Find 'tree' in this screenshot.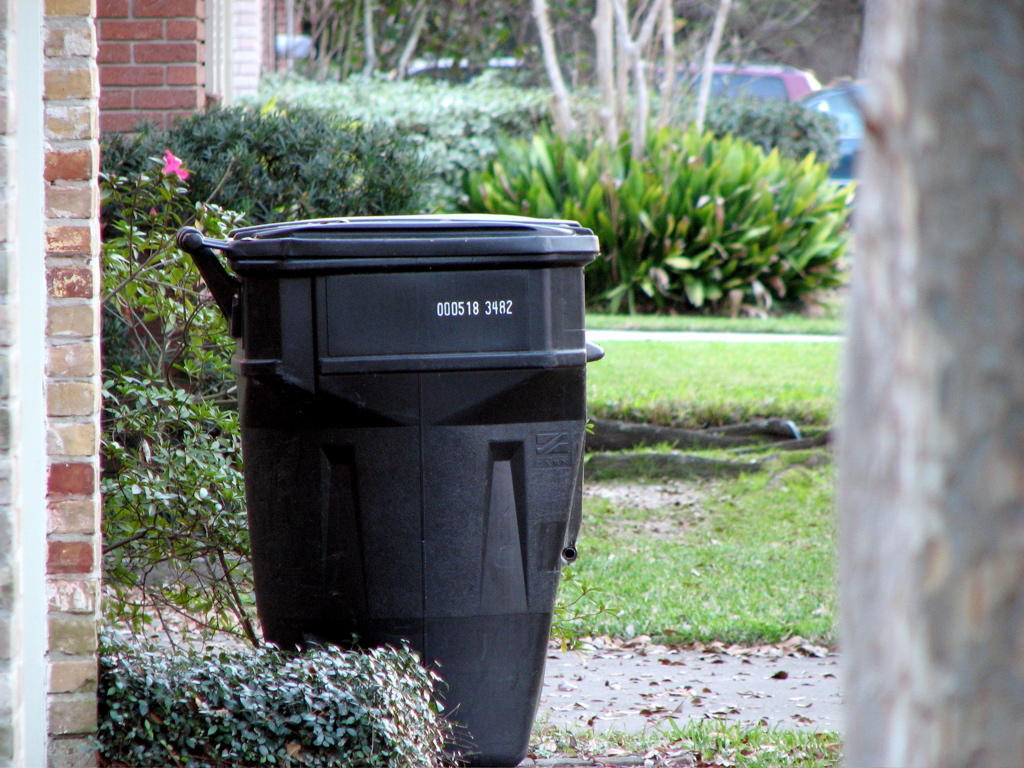
The bounding box for 'tree' is x1=534 y1=6 x2=731 y2=158.
